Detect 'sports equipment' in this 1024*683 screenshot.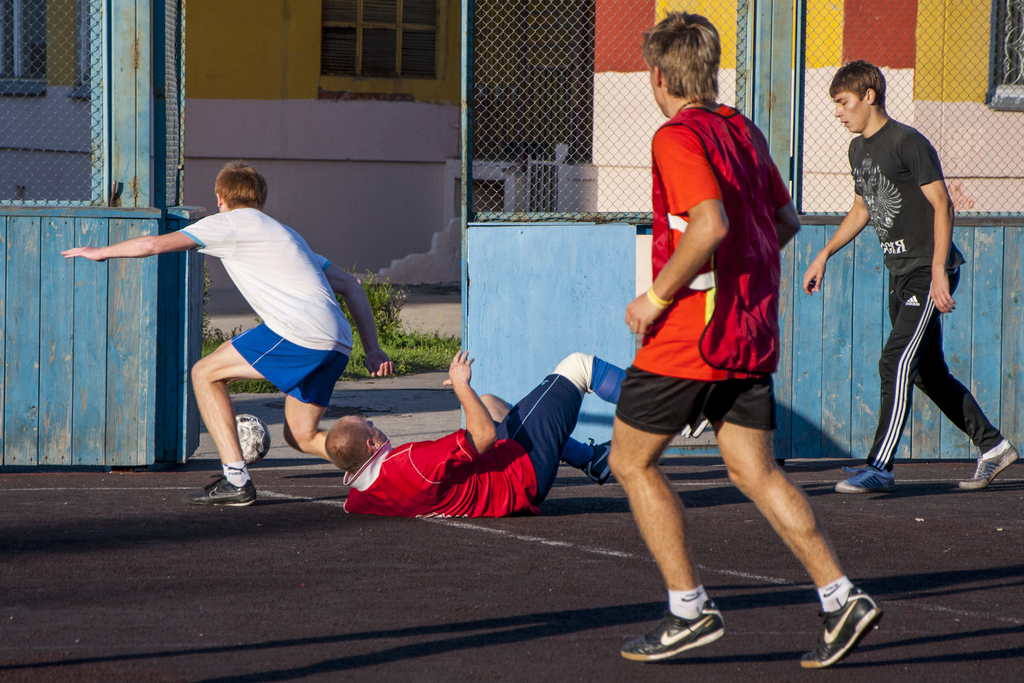
Detection: crop(236, 411, 271, 467).
